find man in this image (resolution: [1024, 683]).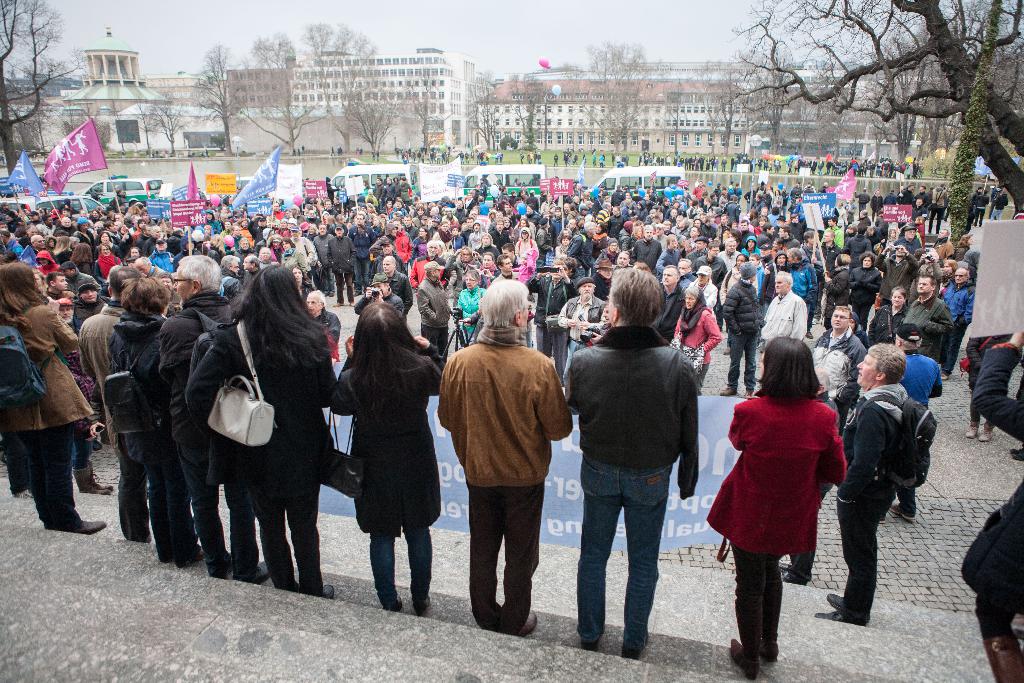
box=[0, 229, 25, 259].
